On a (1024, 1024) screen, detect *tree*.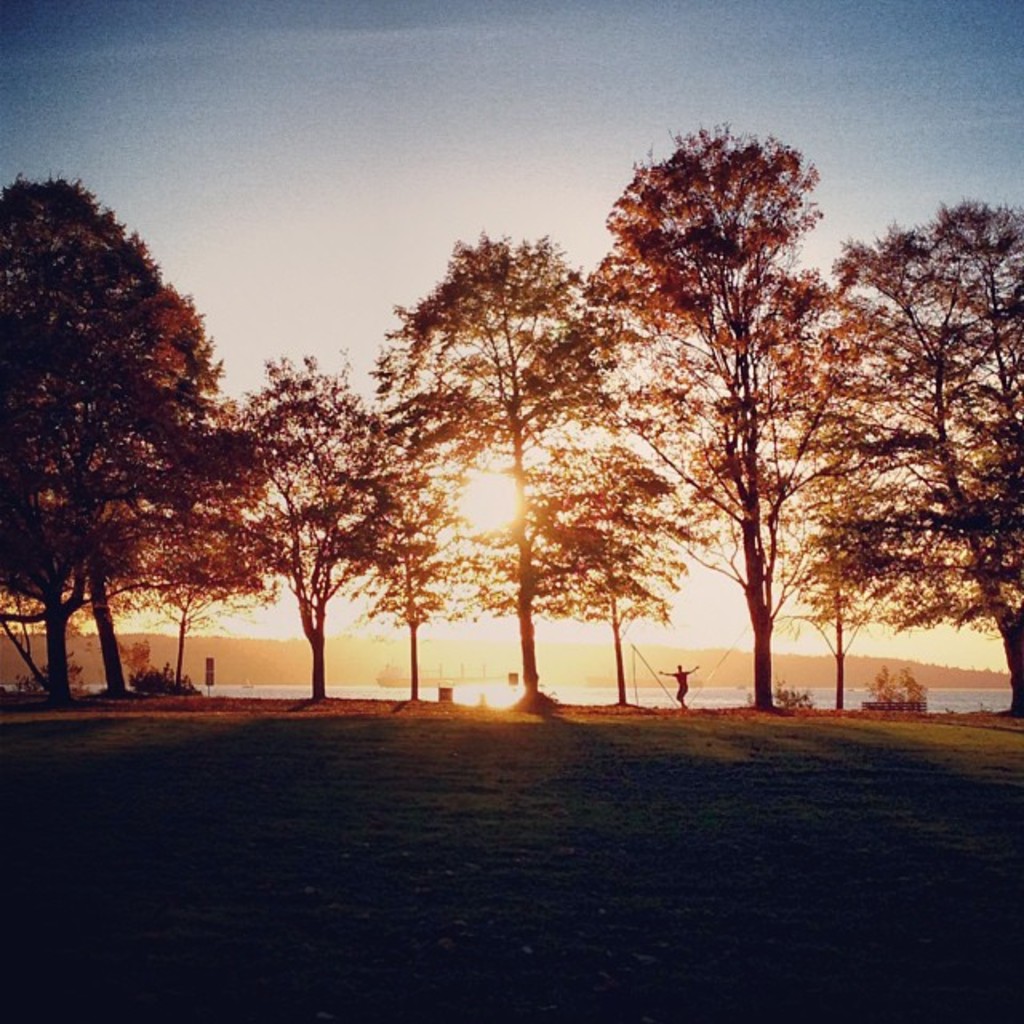
box(0, 170, 262, 701).
